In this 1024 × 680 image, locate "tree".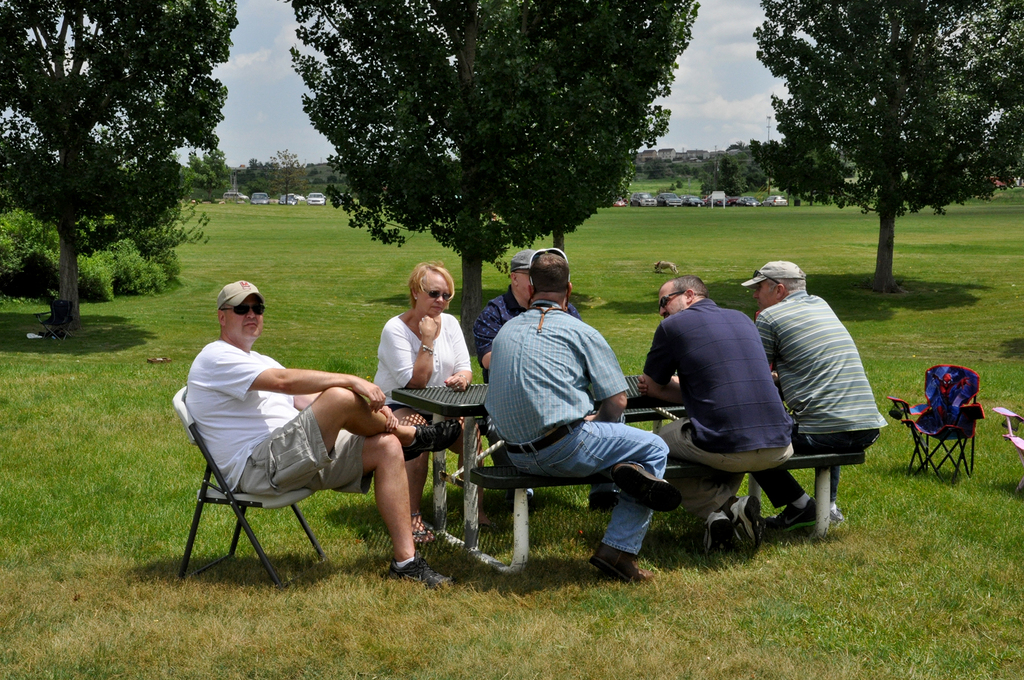
Bounding box: 275/0/703/352.
